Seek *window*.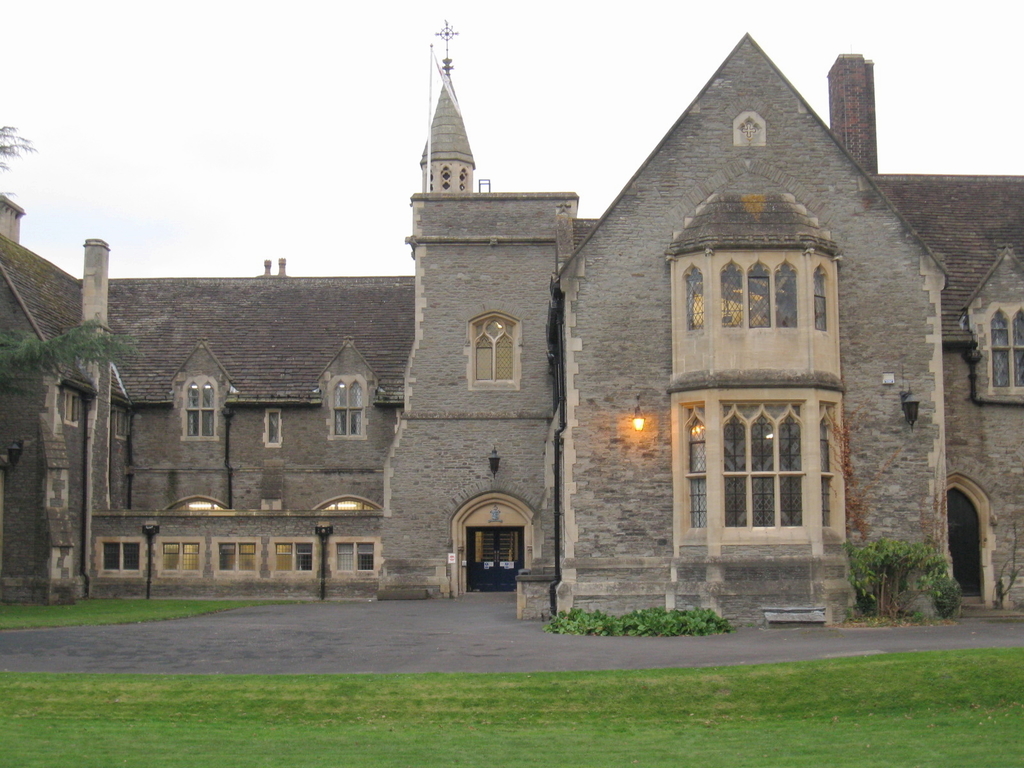
713 259 797 327.
